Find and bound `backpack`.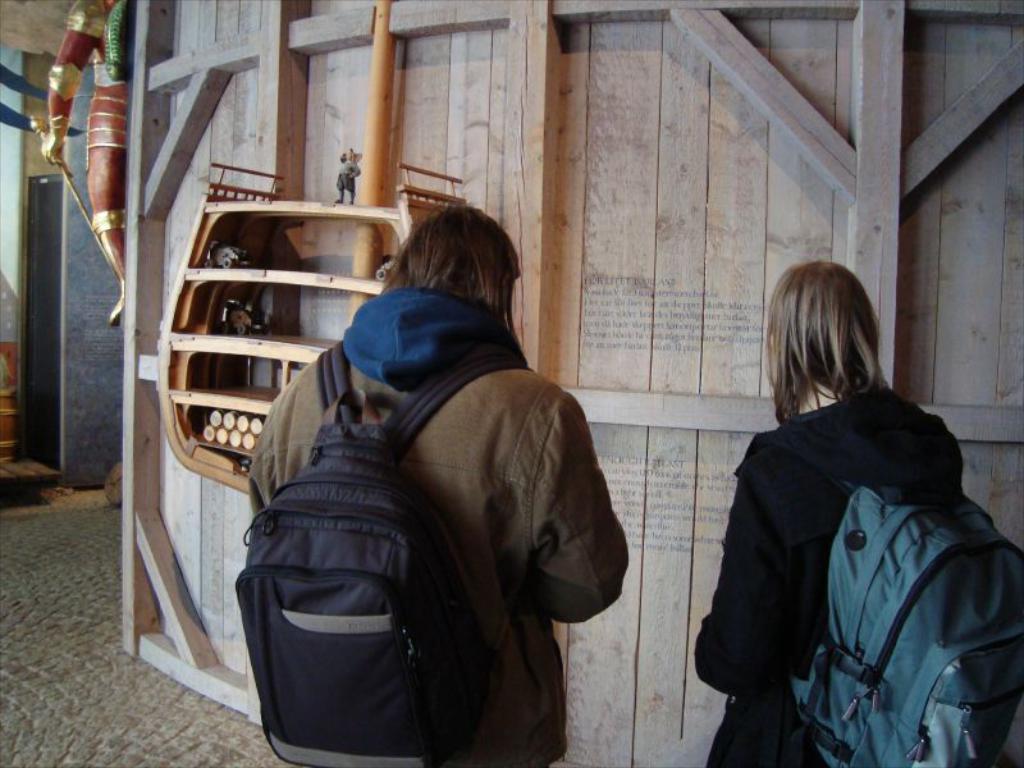
Bound: {"left": 232, "top": 340, "right": 529, "bottom": 762}.
